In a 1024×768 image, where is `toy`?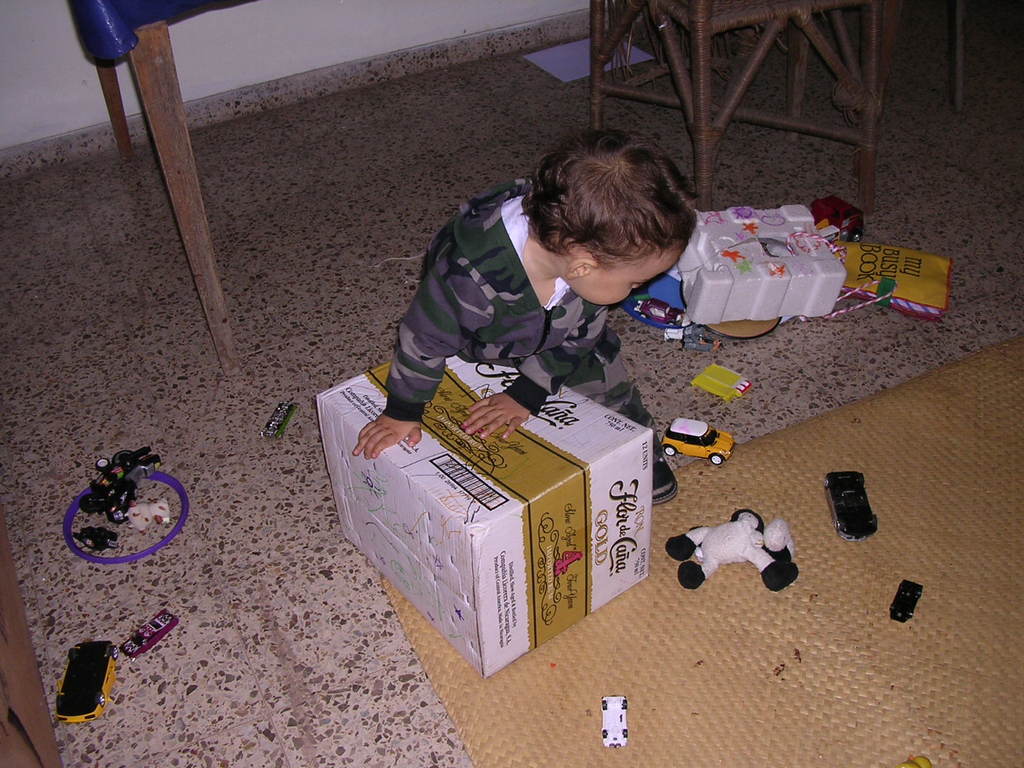
886,577,924,623.
